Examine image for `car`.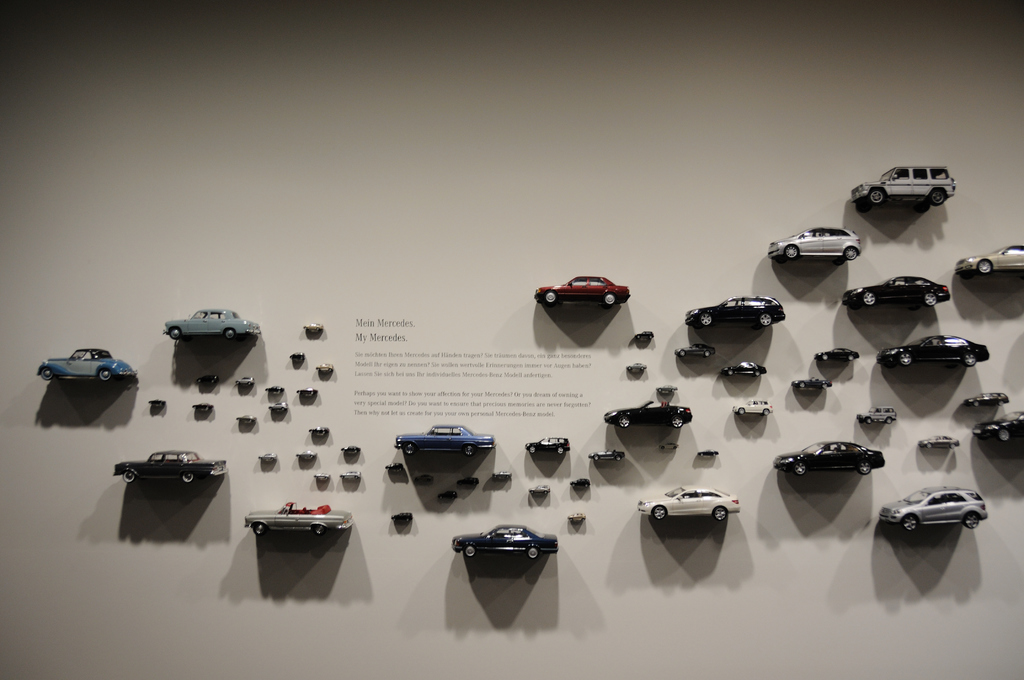
Examination result: (588, 449, 625, 462).
